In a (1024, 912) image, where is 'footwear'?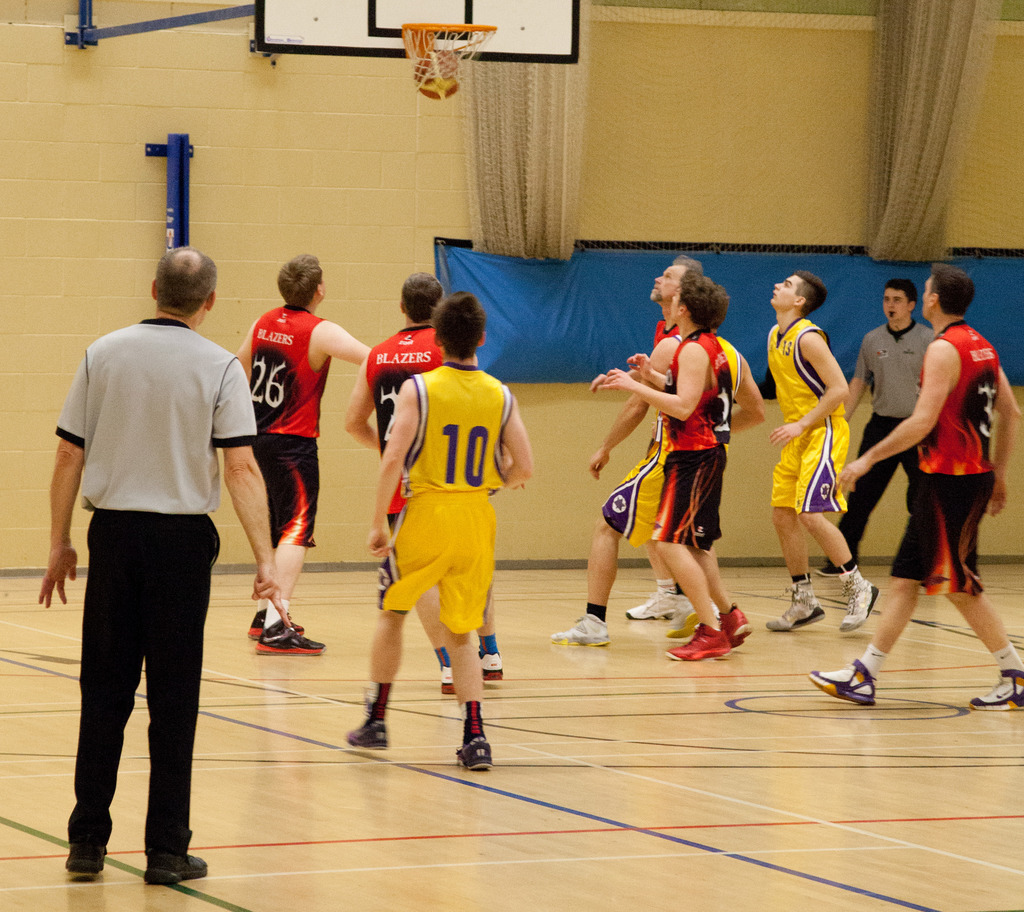
bbox=(968, 664, 1023, 710).
